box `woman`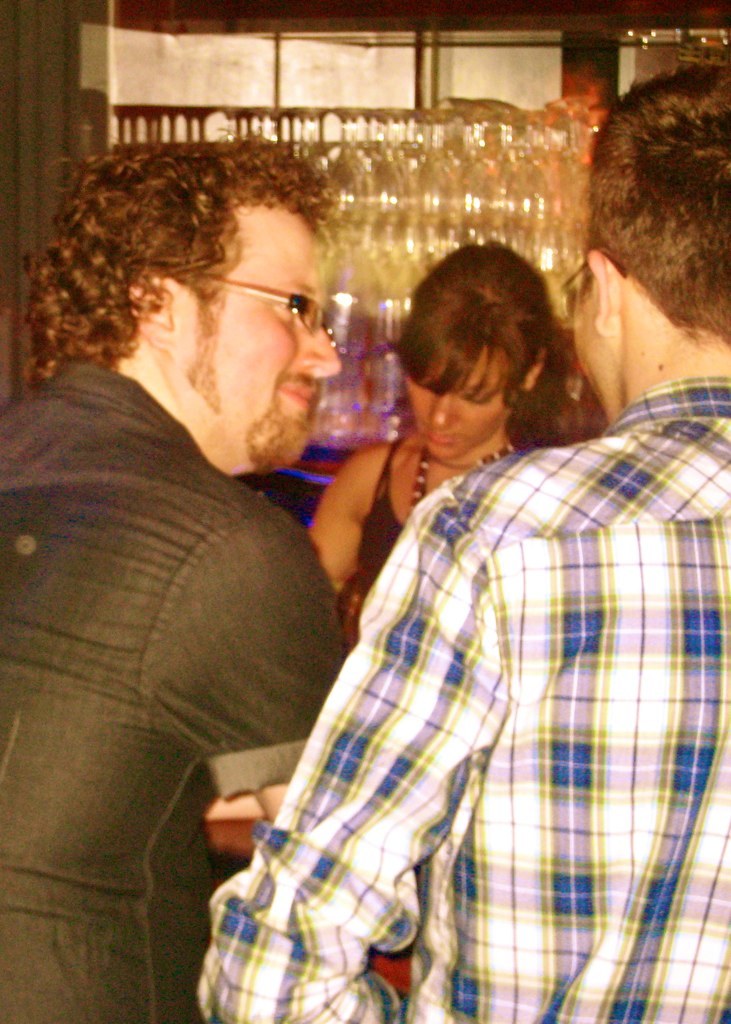
(x1=300, y1=236, x2=557, y2=659)
